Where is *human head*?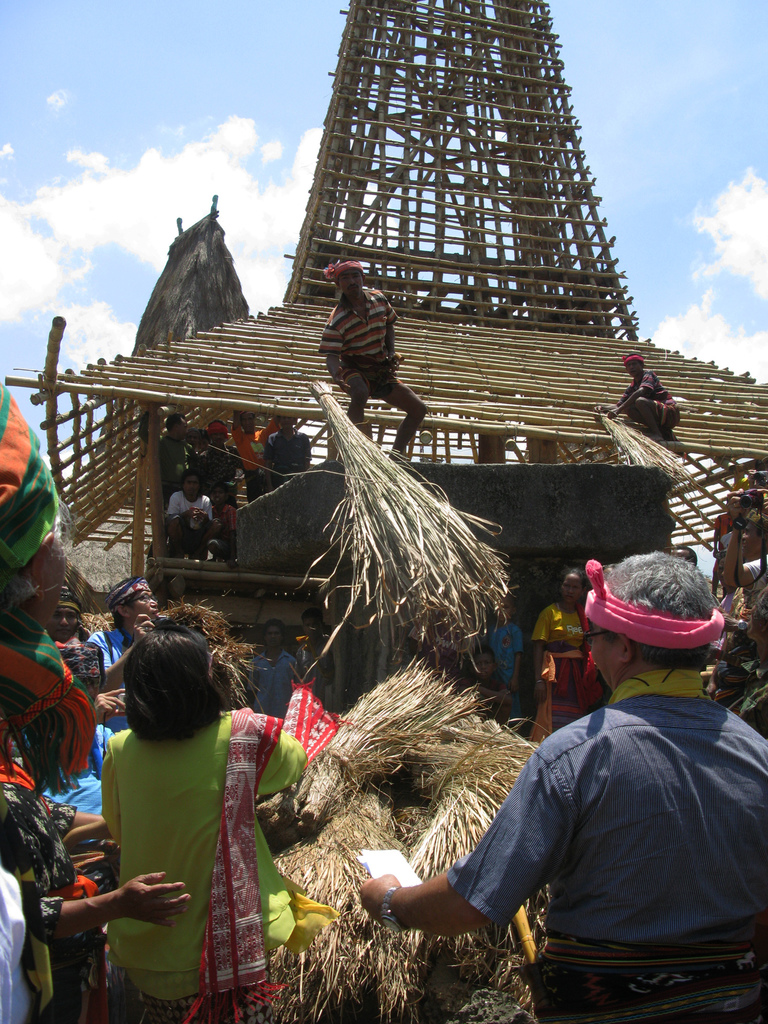
555,573,587,604.
